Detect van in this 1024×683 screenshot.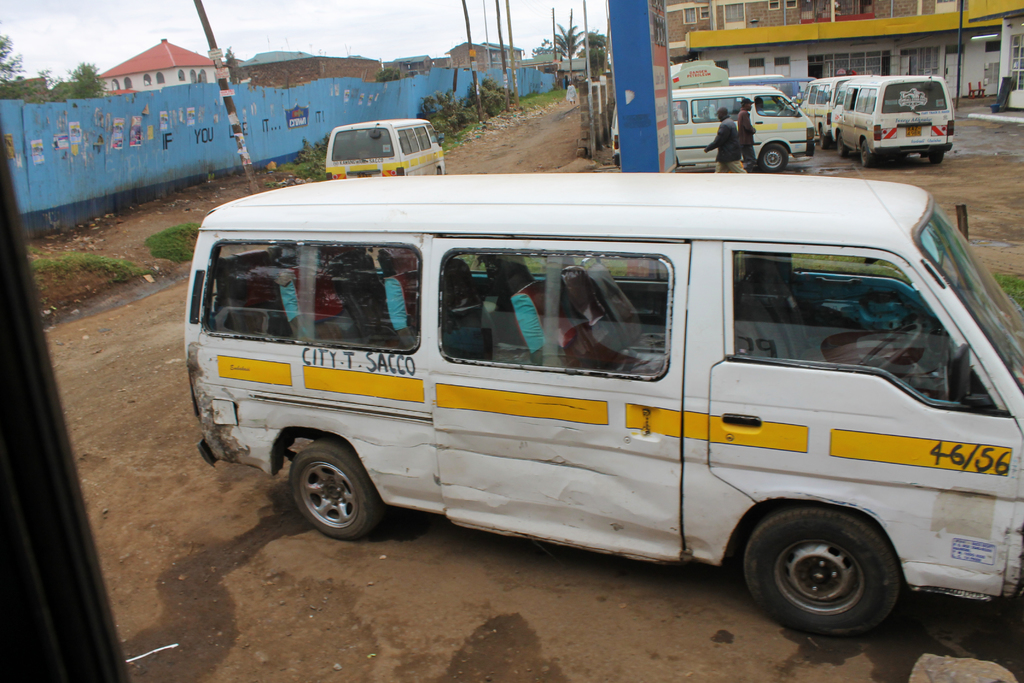
Detection: 610 82 819 173.
